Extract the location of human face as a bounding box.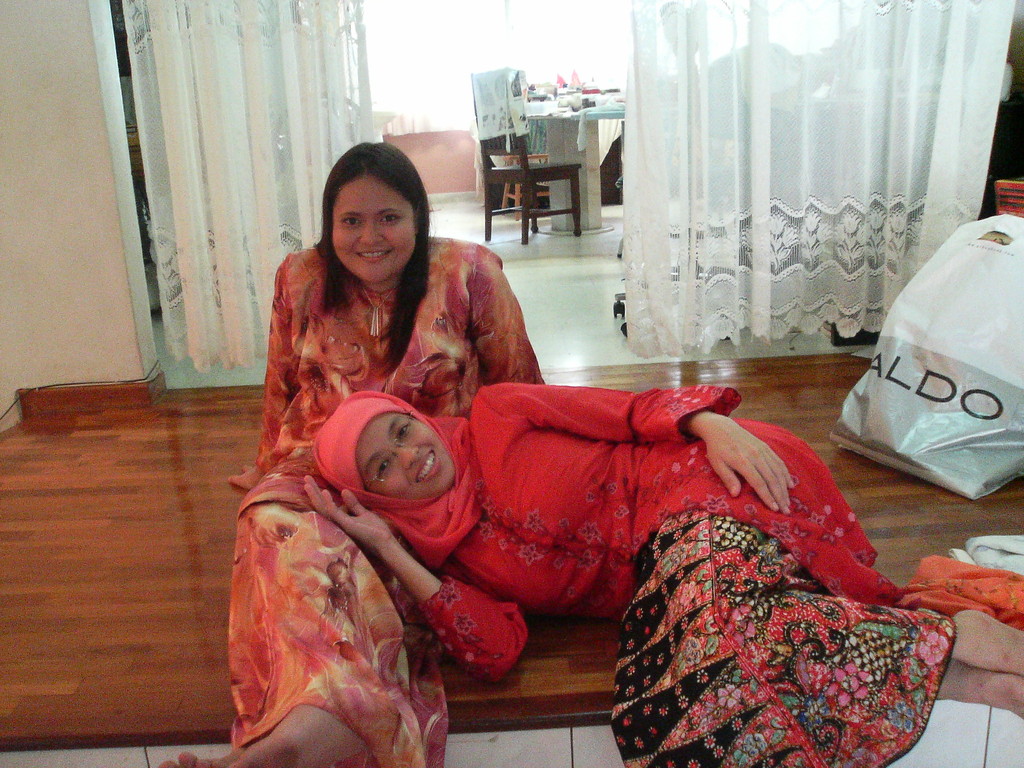
Rect(359, 413, 458, 498).
